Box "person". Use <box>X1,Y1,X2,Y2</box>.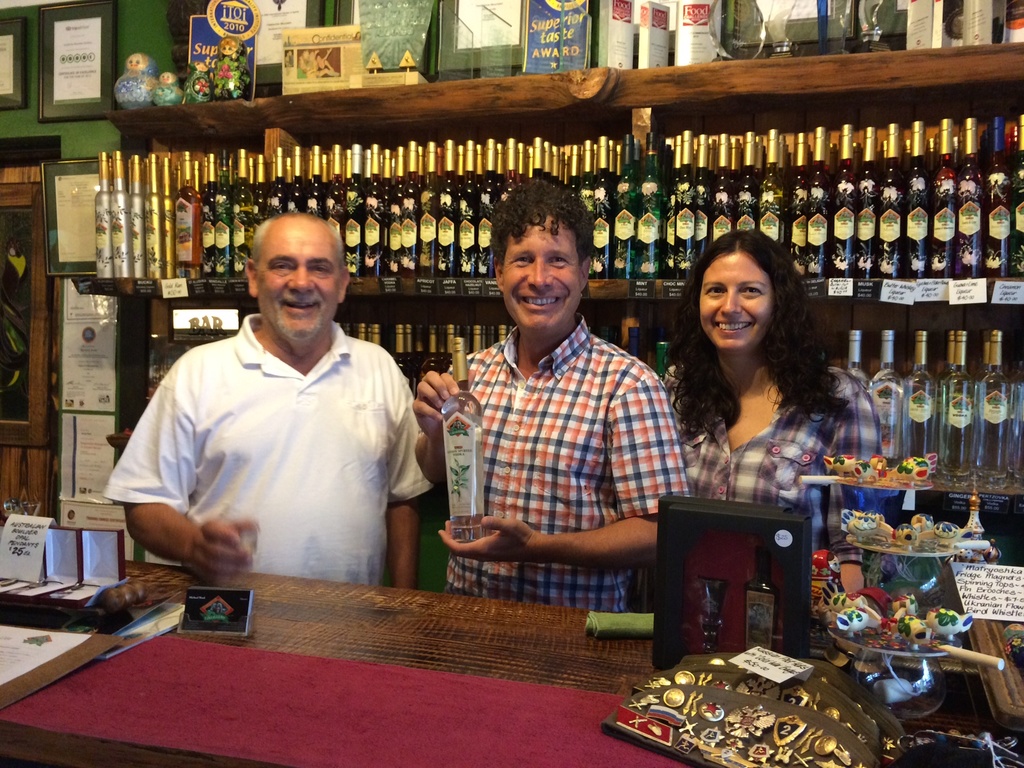
<box>111,189,435,634</box>.
